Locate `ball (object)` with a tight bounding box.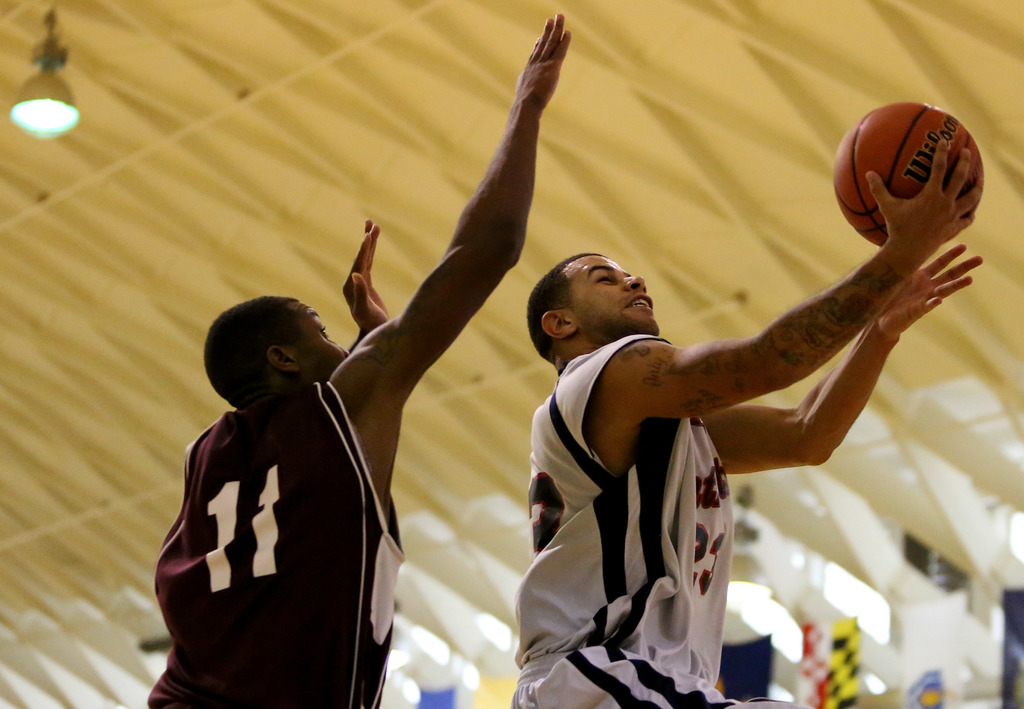
[830,106,980,254].
